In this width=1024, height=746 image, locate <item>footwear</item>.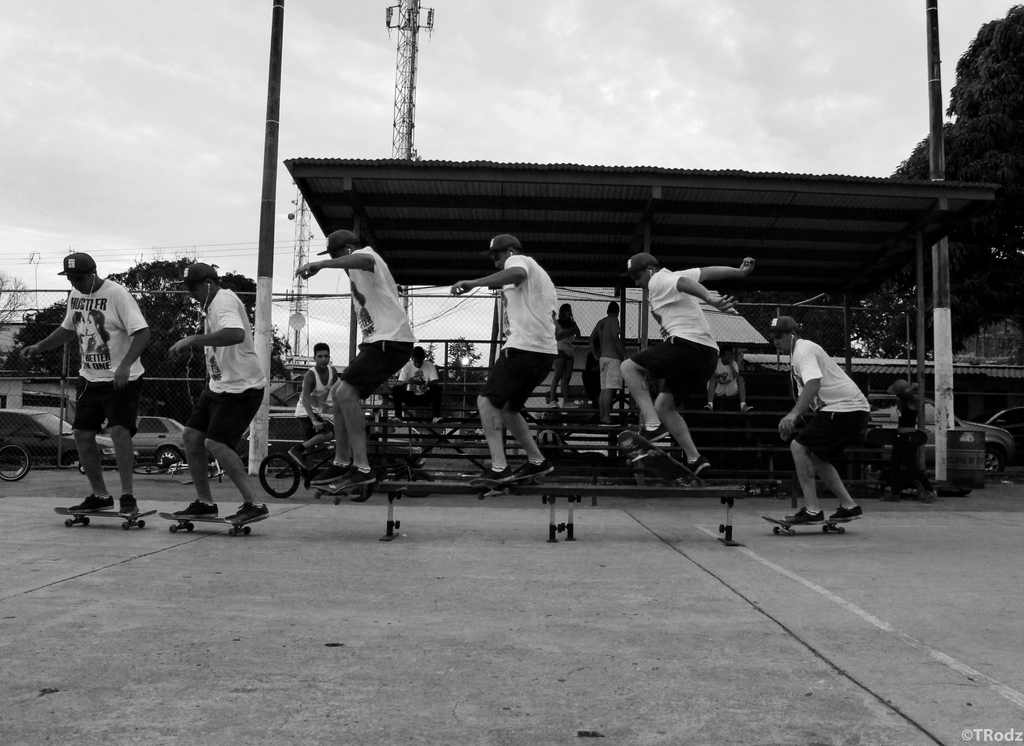
Bounding box: 784/506/828/524.
